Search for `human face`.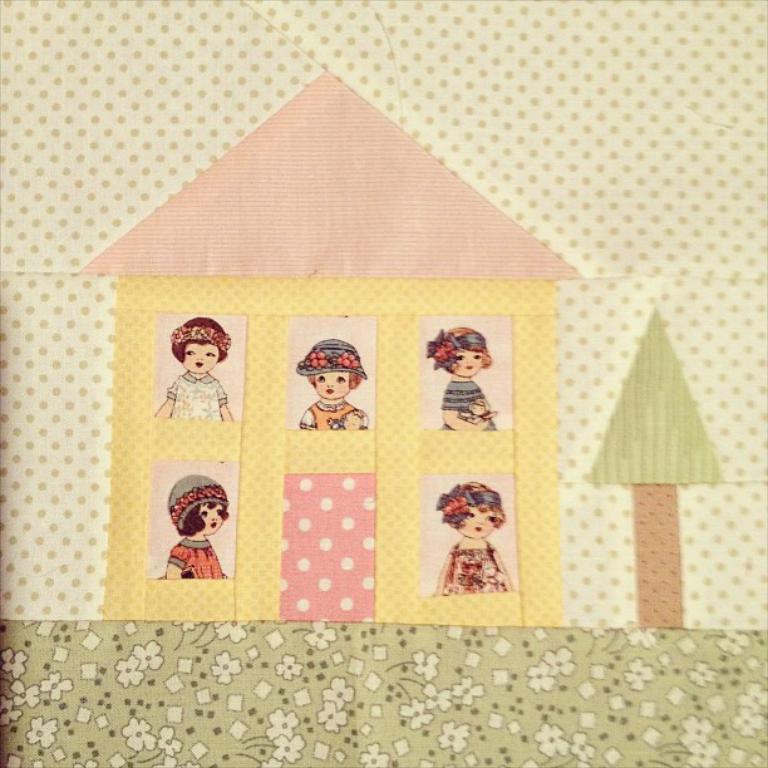
Found at 453:509:497:537.
